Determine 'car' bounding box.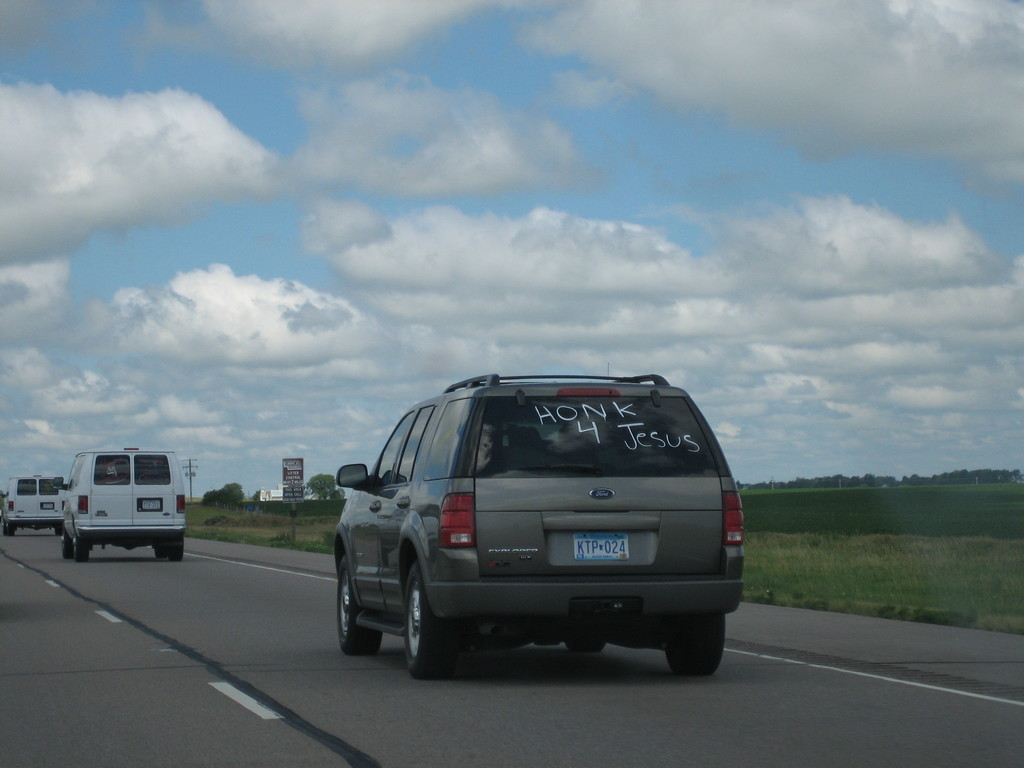
Determined: 334, 374, 744, 676.
